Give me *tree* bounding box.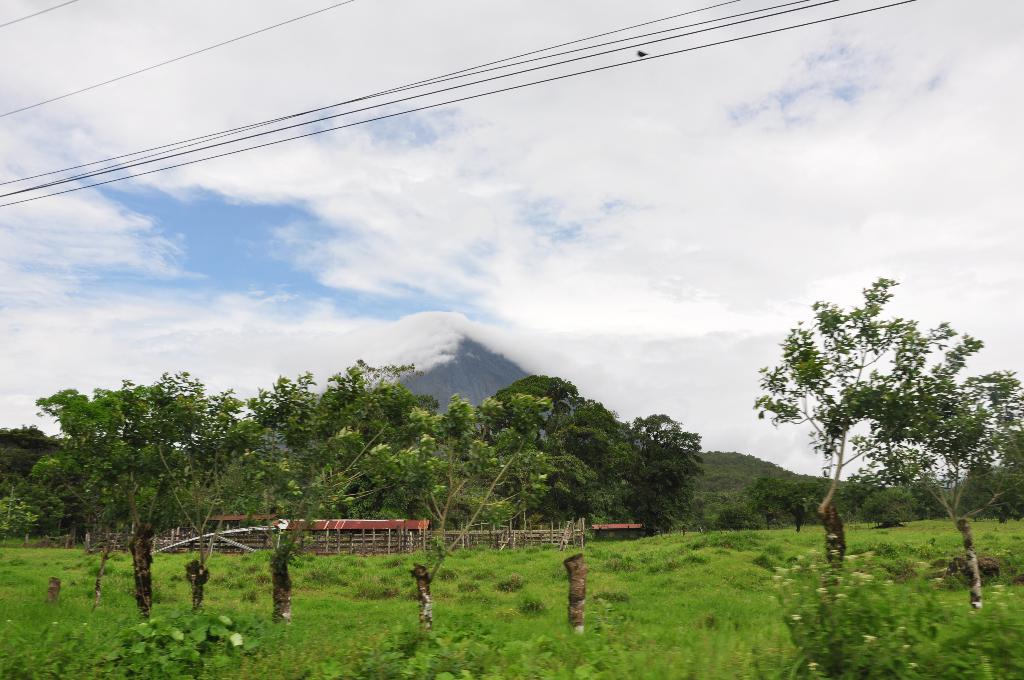
<bbox>831, 366, 1023, 617</bbox>.
